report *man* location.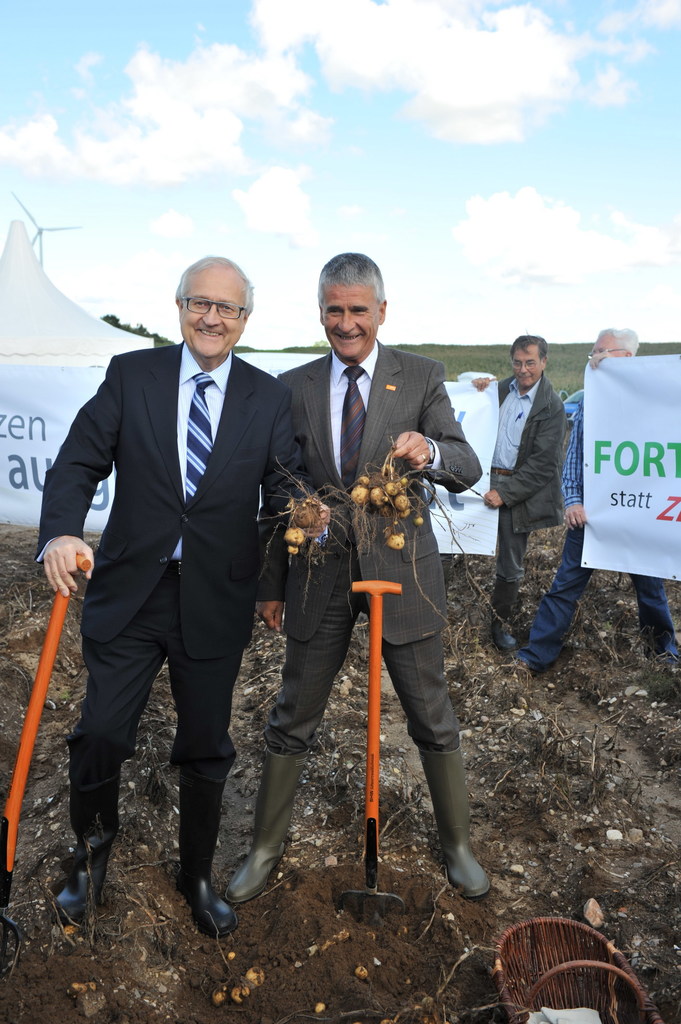
Report: BBox(218, 238, 525, 915).
